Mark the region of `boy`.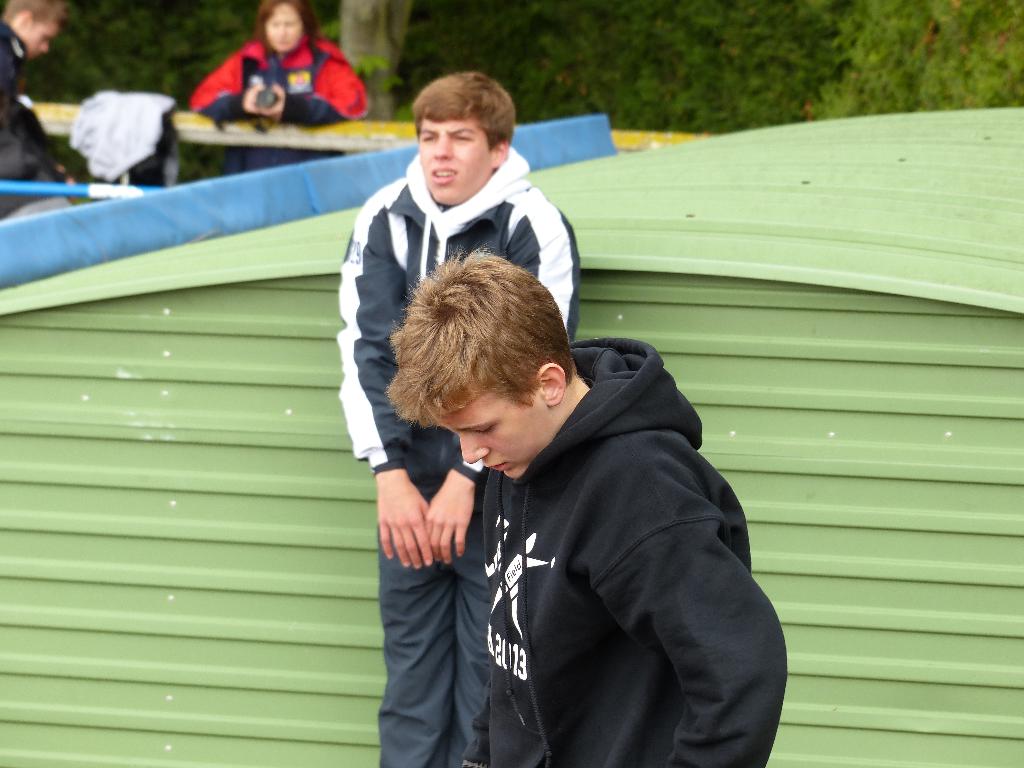
Region: 385, 246, 786, 767.
